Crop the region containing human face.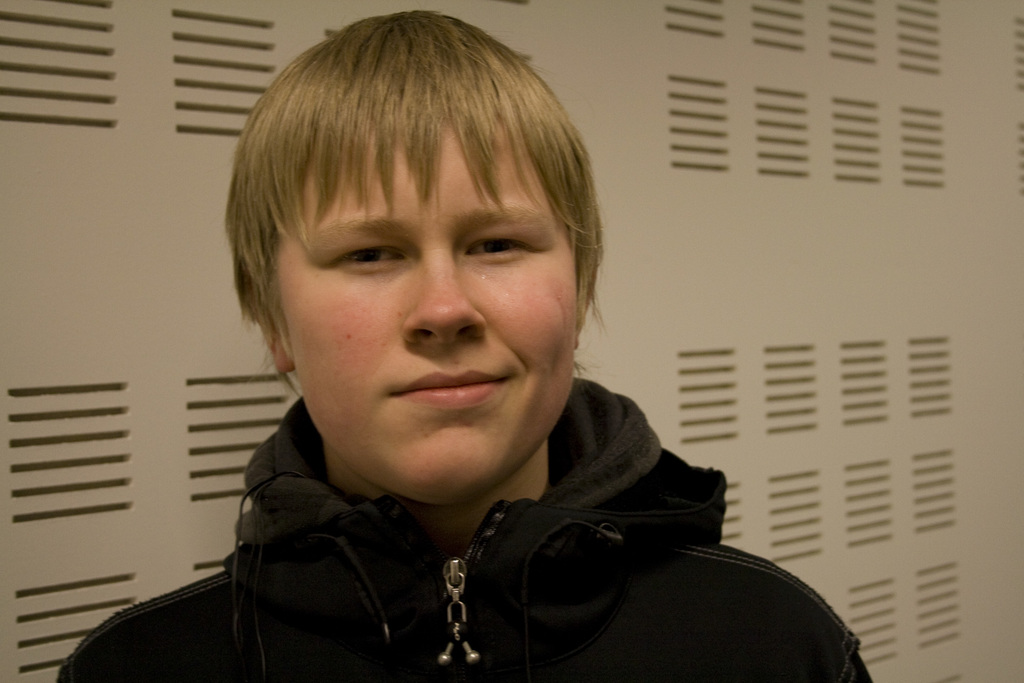
Crop region: [274,122,577,509].
